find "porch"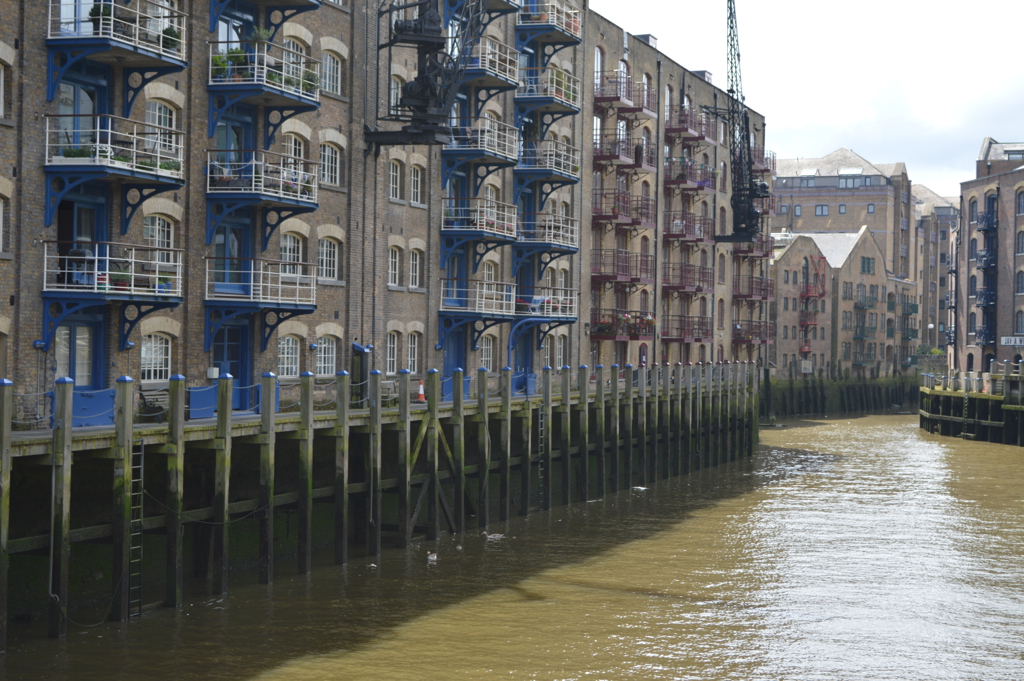
box=[964, 328, 1001, 349]
